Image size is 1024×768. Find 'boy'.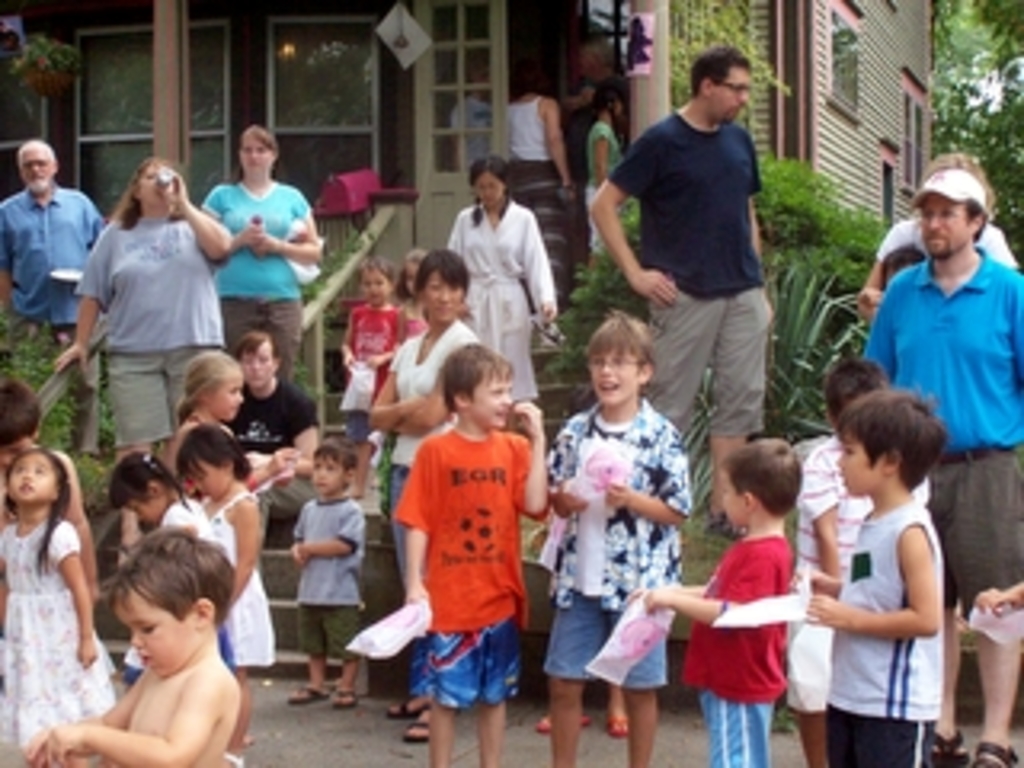
bbox=[640, 438, 797, 765].
